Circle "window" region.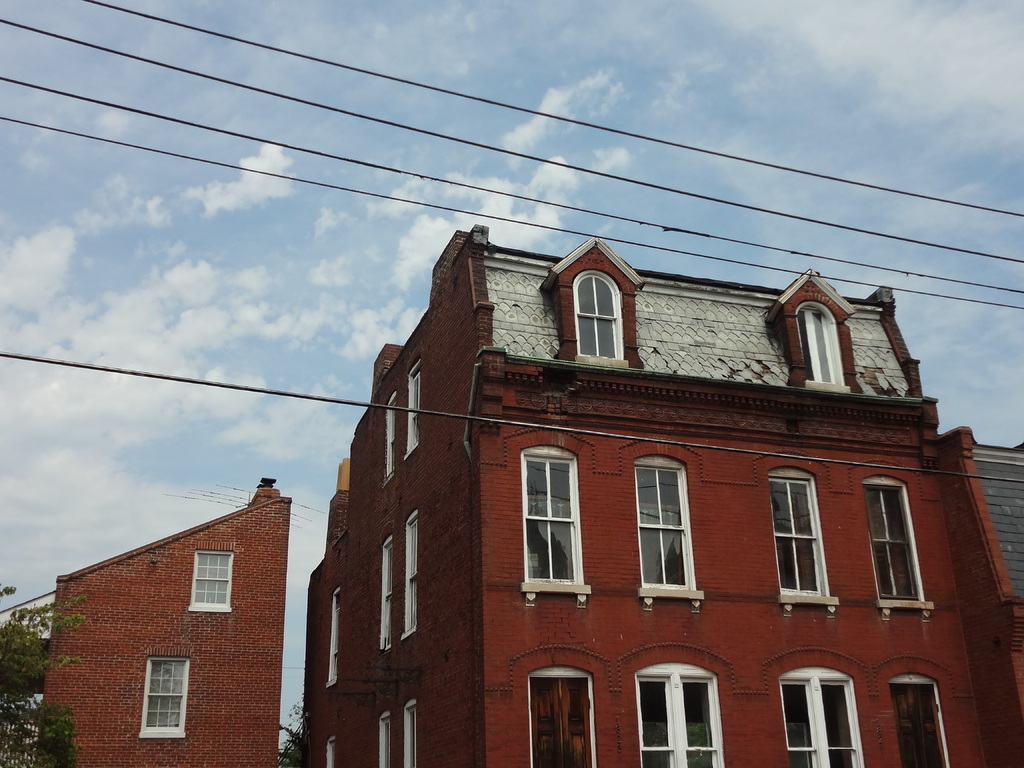
Region: 859,483,920,602.
